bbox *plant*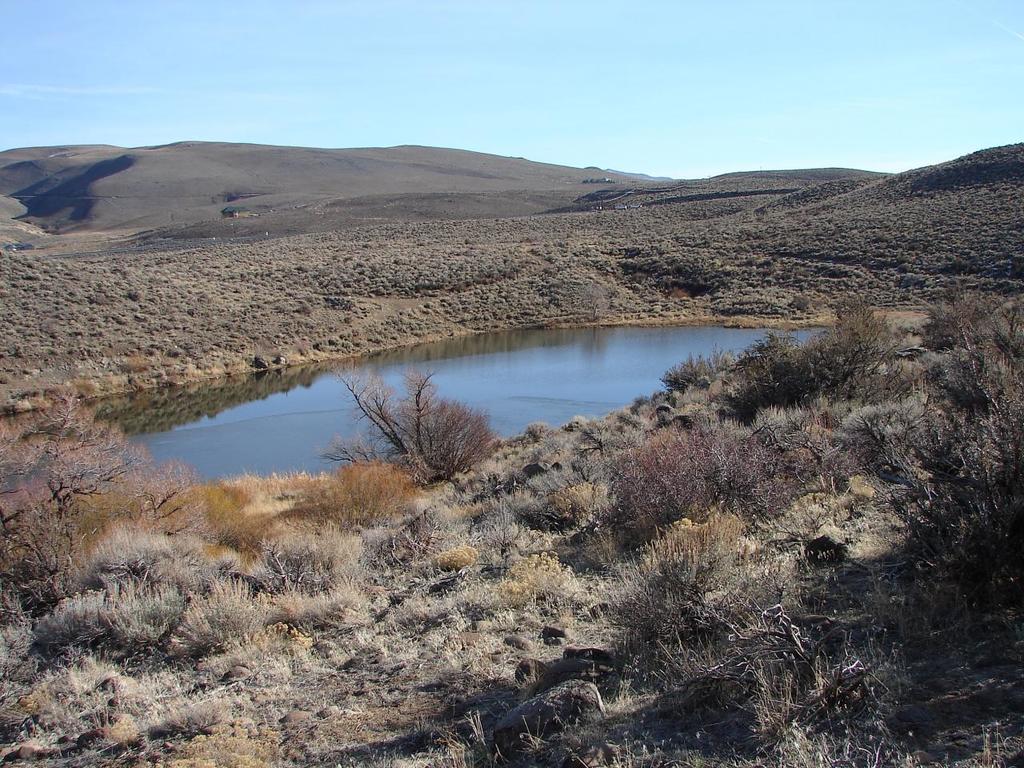
<region>661, 343, 735, 397</region>
